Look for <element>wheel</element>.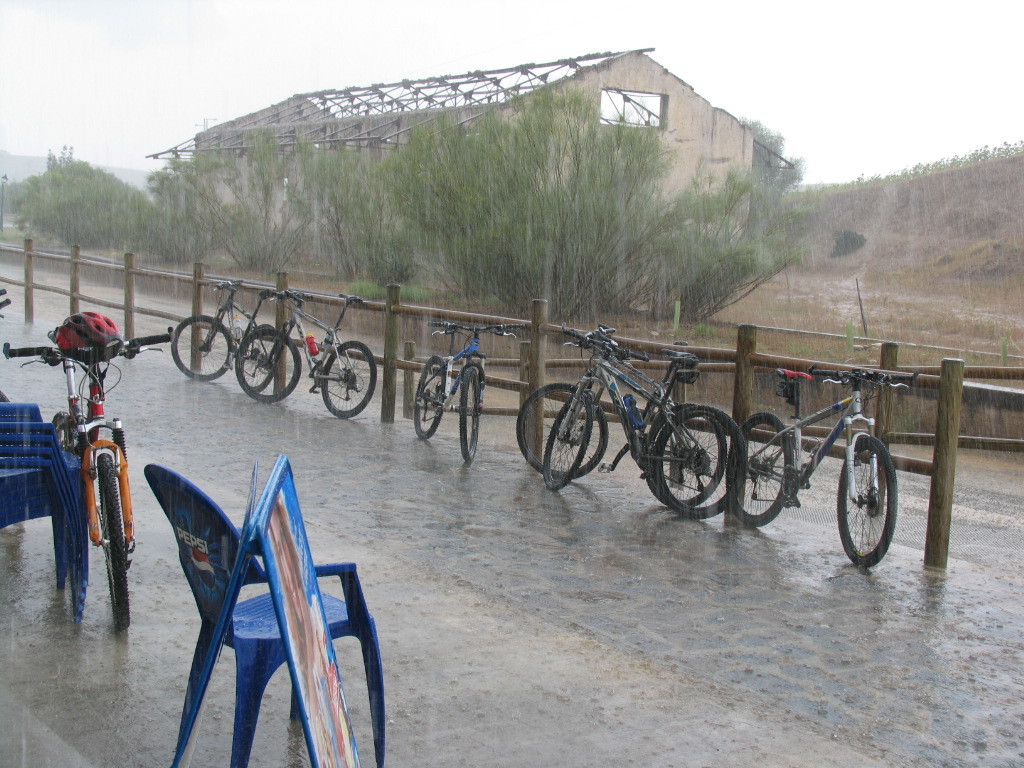
Found: box(51, 410, 69, 444).
